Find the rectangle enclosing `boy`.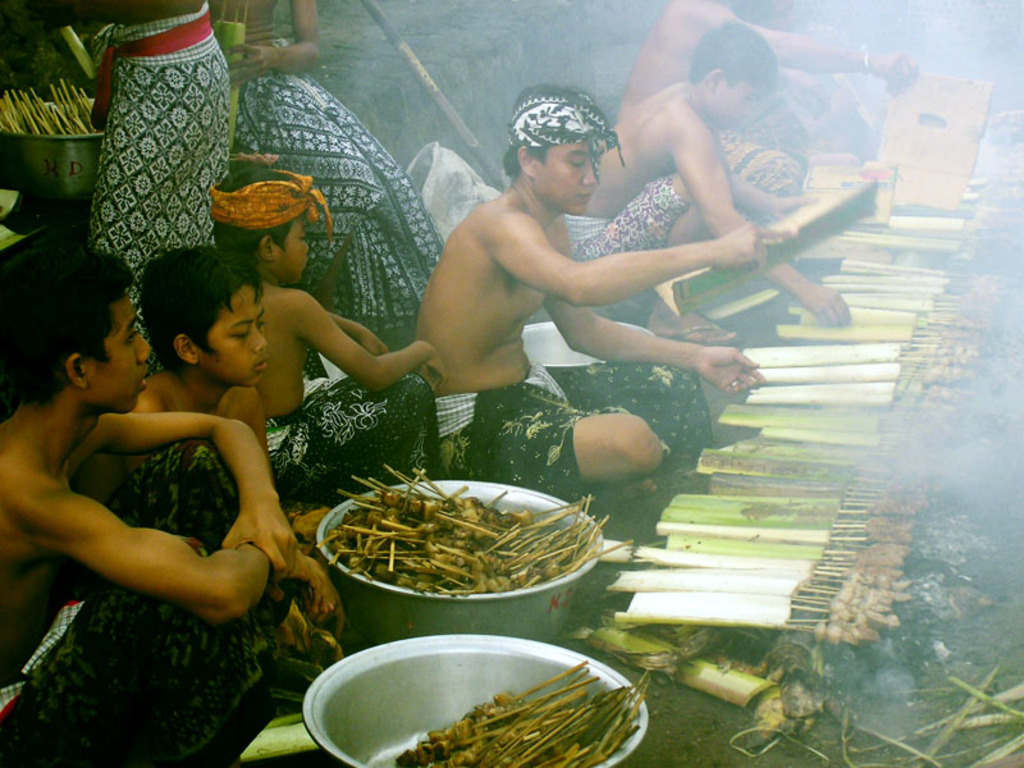
<box>105,228,320,550</box>.
